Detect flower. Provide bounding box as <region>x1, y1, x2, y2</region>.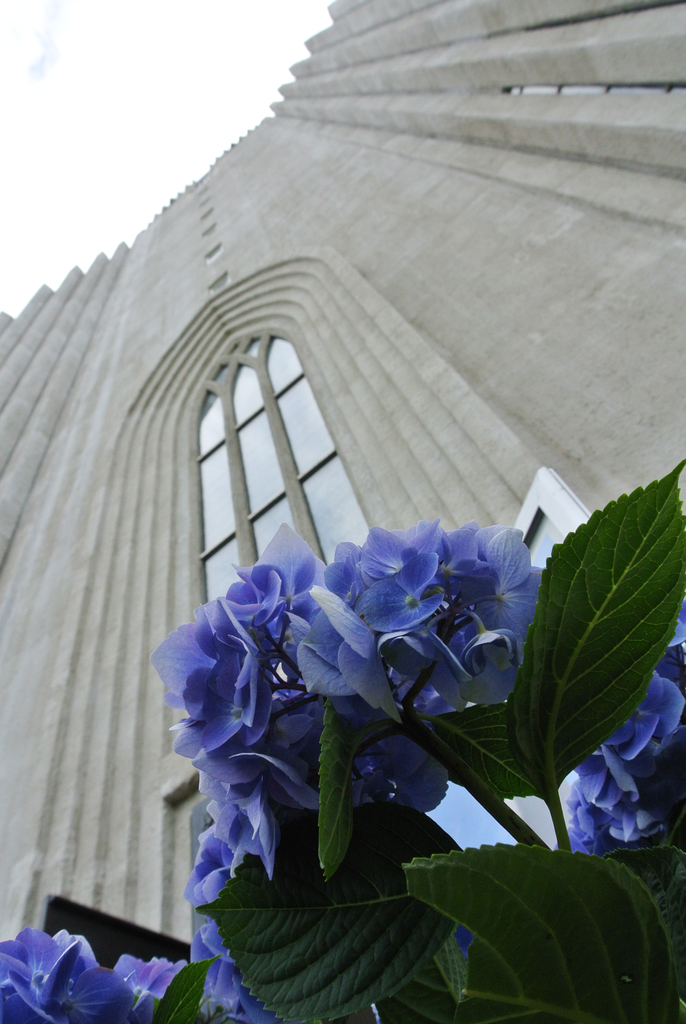
<region>237, 513, 552, 748</region>.
